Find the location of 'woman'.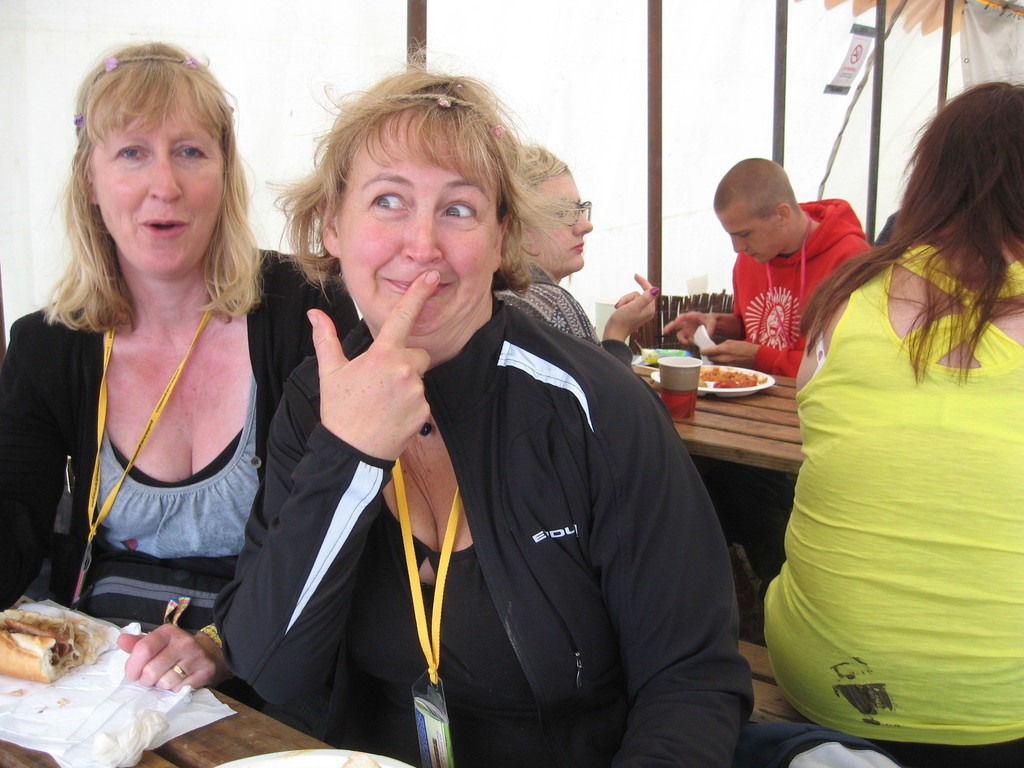
Location: left=483, top=140, right=661, bottom=367.
